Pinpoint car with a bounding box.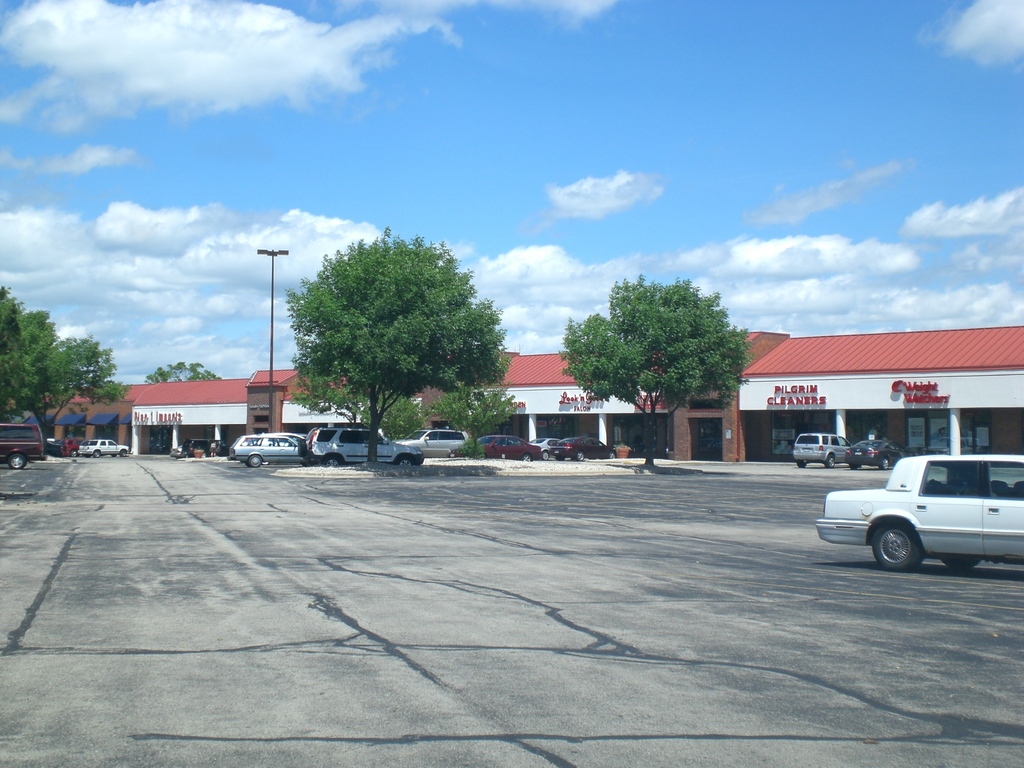
(x1=457, y1=431, x2=547, y2=461).
